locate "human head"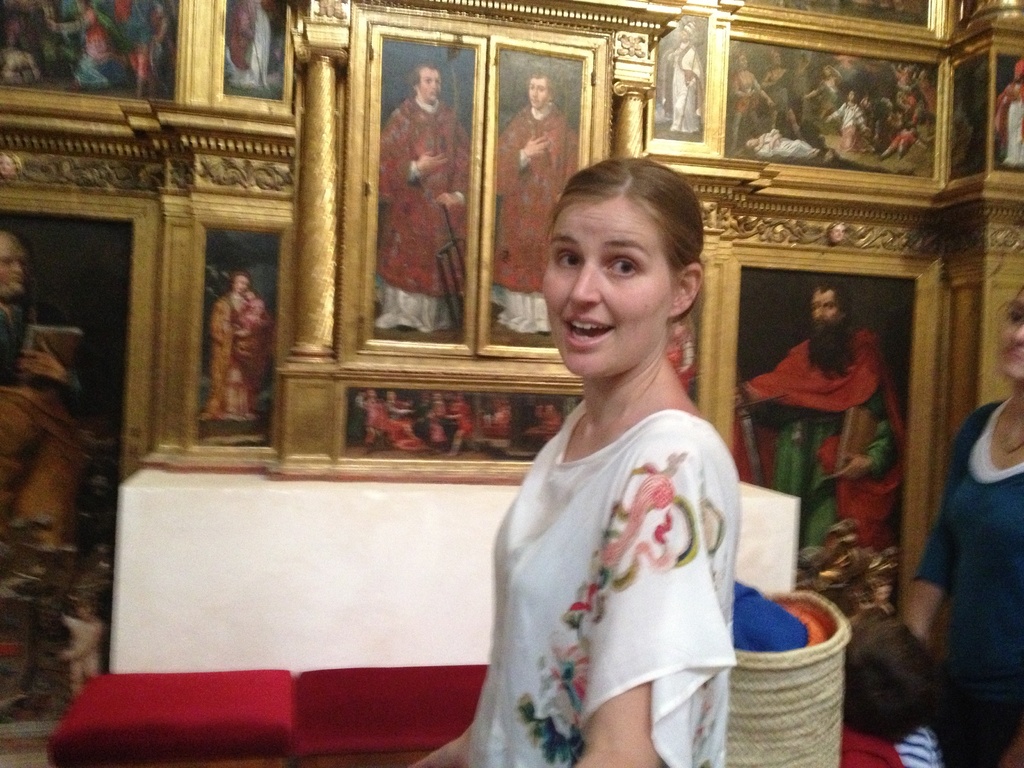
[244, 287, 259, 298]
